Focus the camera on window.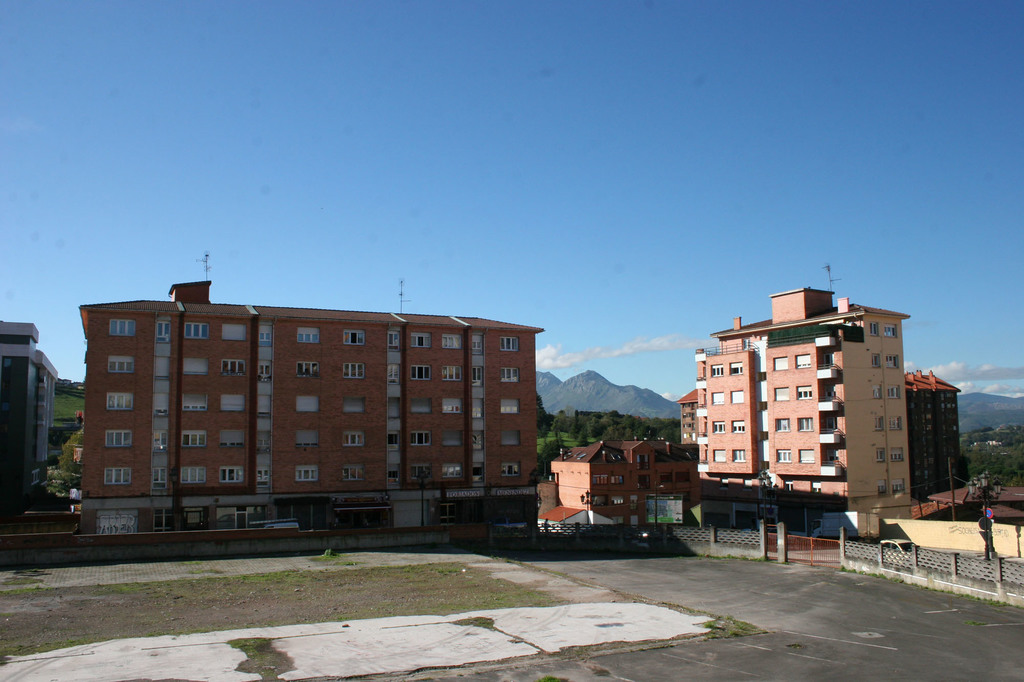
Focus region: pyautogui.locateOnScreen(873, 448, 888, 464).
